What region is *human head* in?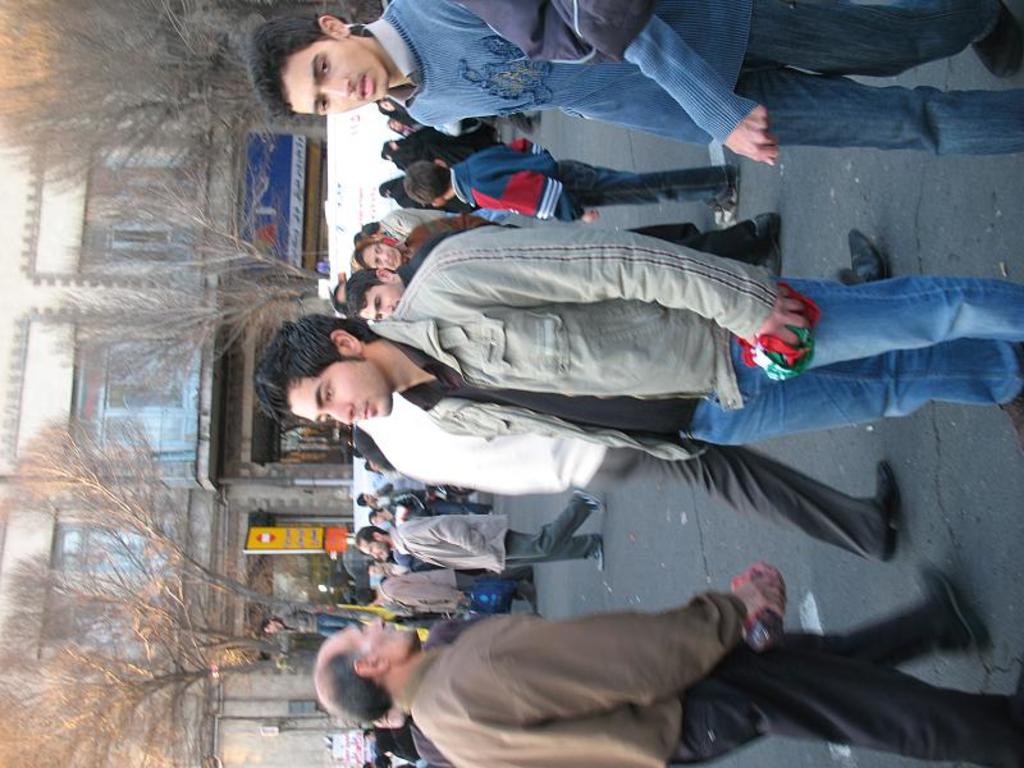
355/233/372/246.
